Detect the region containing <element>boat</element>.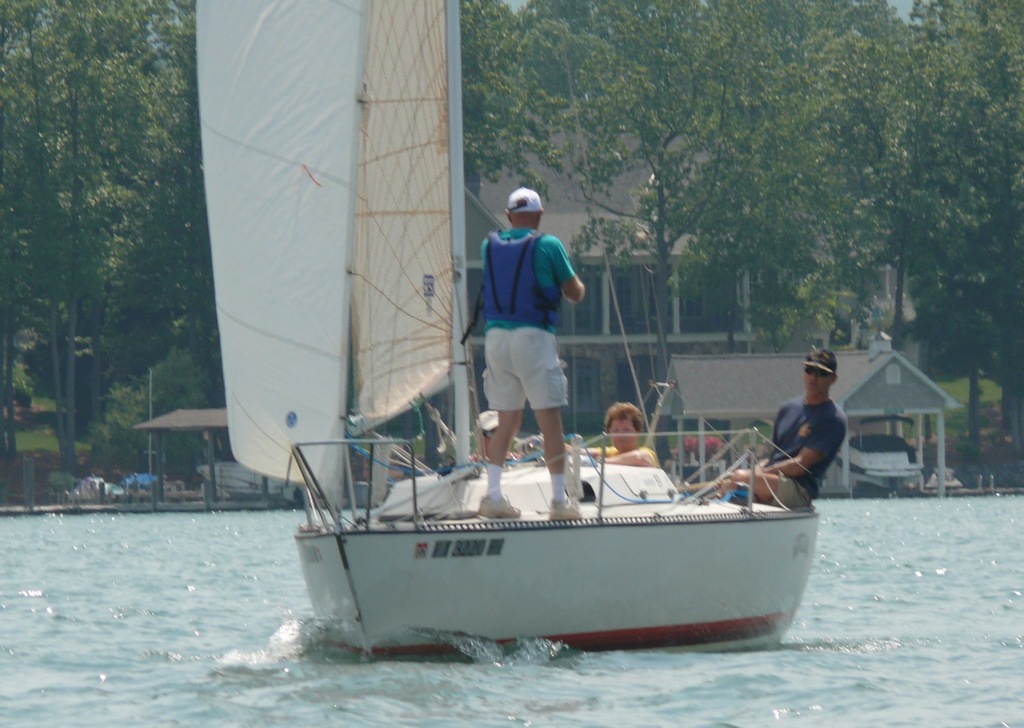
Rect(195, 0, 826, 654).
